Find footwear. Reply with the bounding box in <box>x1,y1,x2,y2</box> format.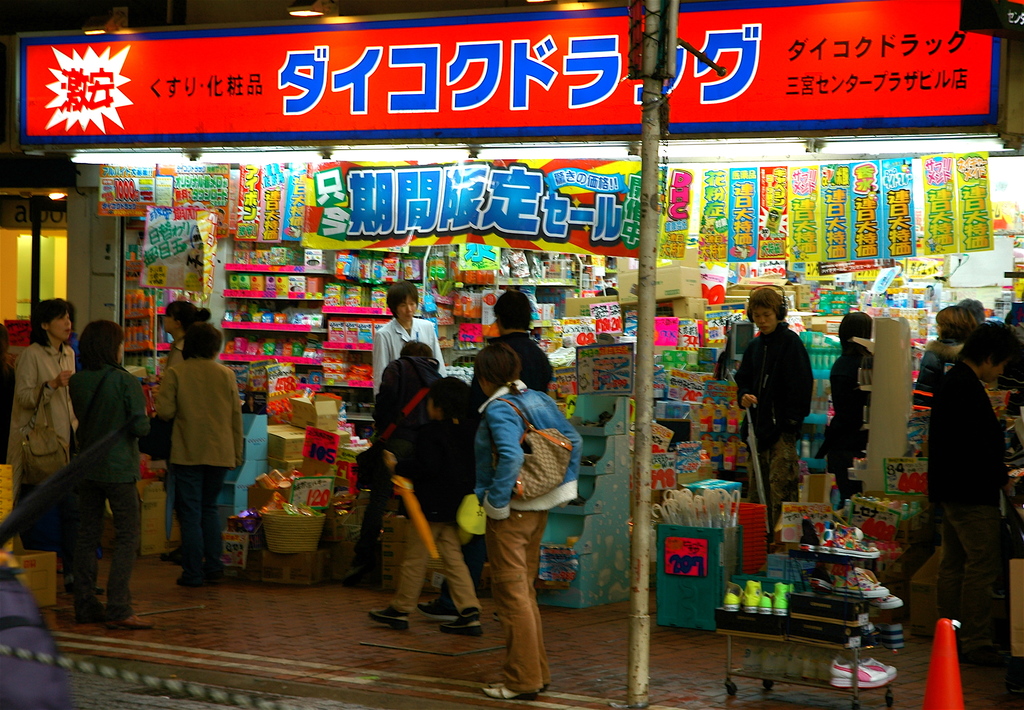
<box>758,587,767,613</box>.
